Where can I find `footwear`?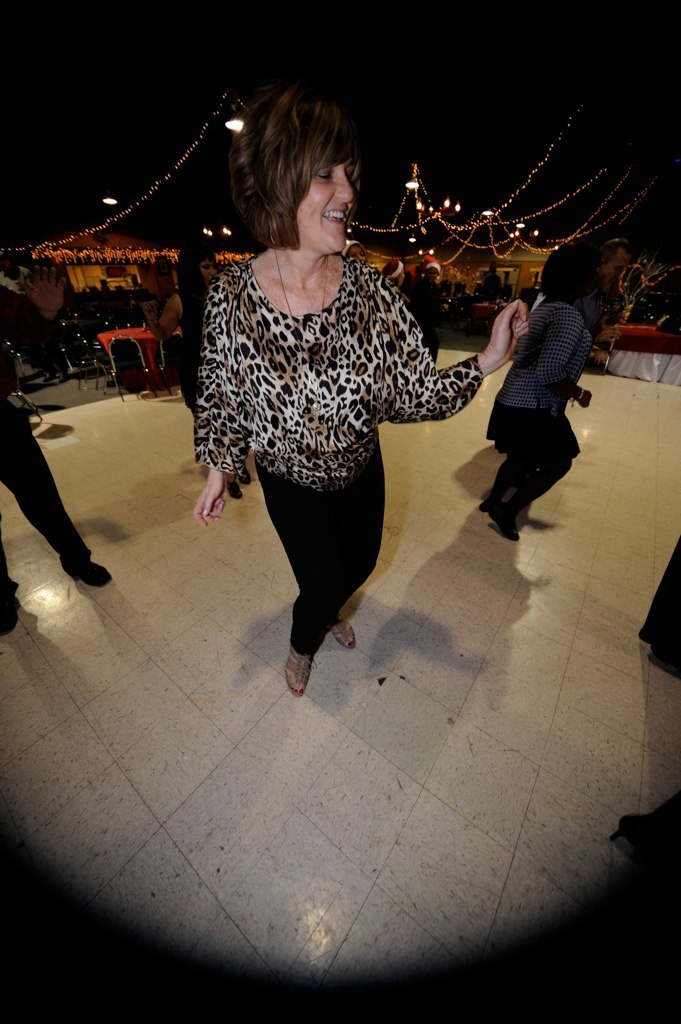
You can find it at bbox(0, 585, 15, 634).
